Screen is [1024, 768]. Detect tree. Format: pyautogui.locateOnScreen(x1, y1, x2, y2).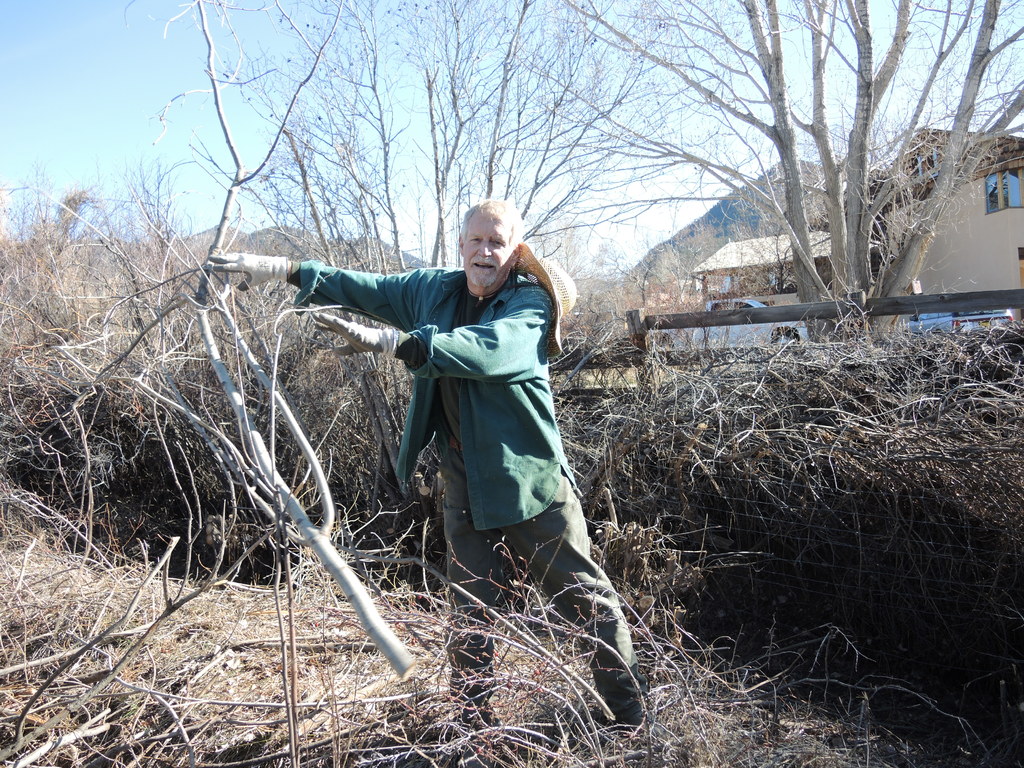
pyautogui.locateOnScreen(689, 6, 990, 417).
